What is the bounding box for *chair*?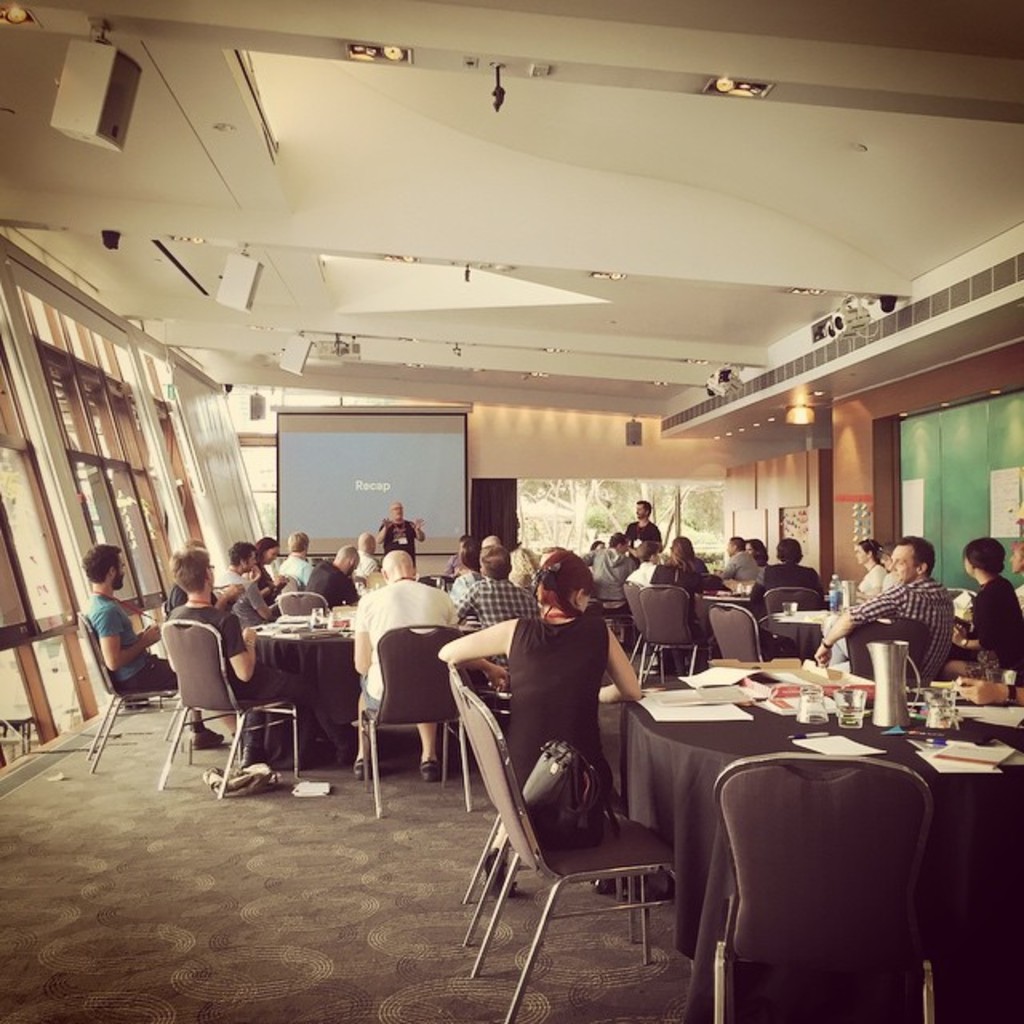
x1=432, y1=658, x2=598, y2=979.
